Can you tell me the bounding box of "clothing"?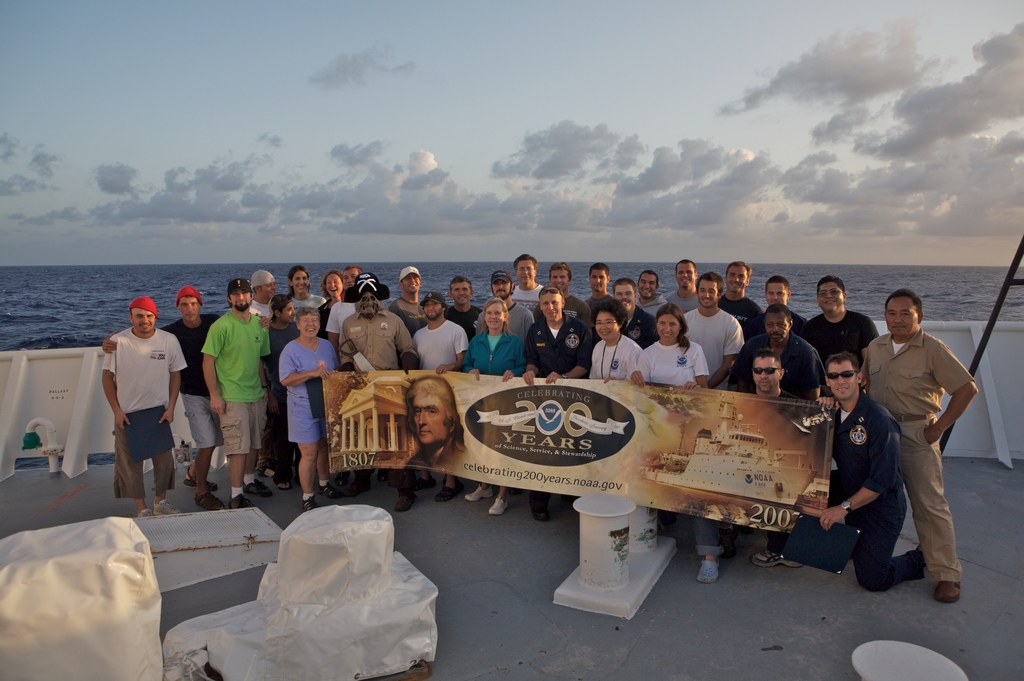
[left=714, top=293, right=761, bottom=334].
